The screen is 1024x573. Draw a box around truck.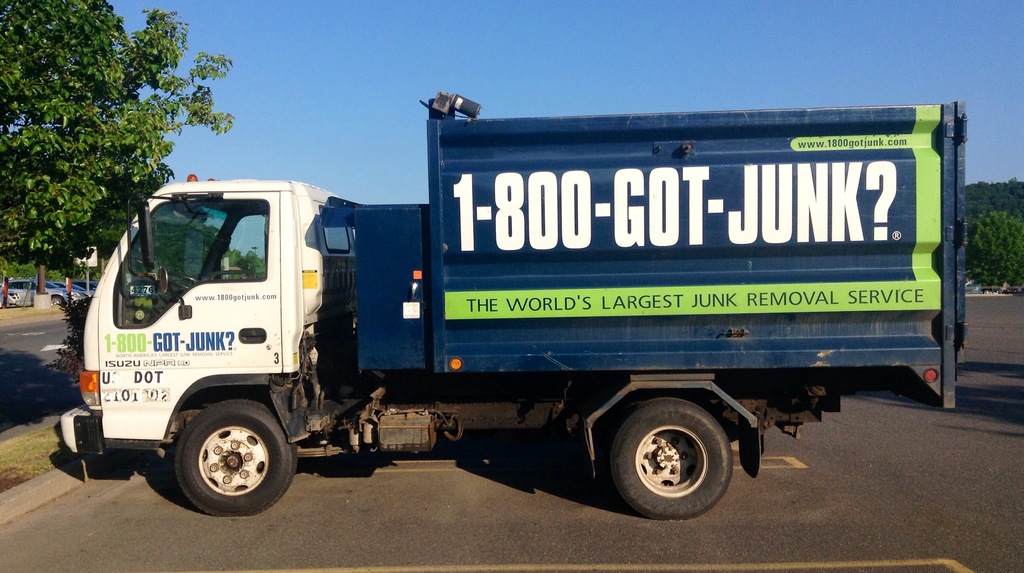
<bbox>17, 92, 947, 523</bbox>.
